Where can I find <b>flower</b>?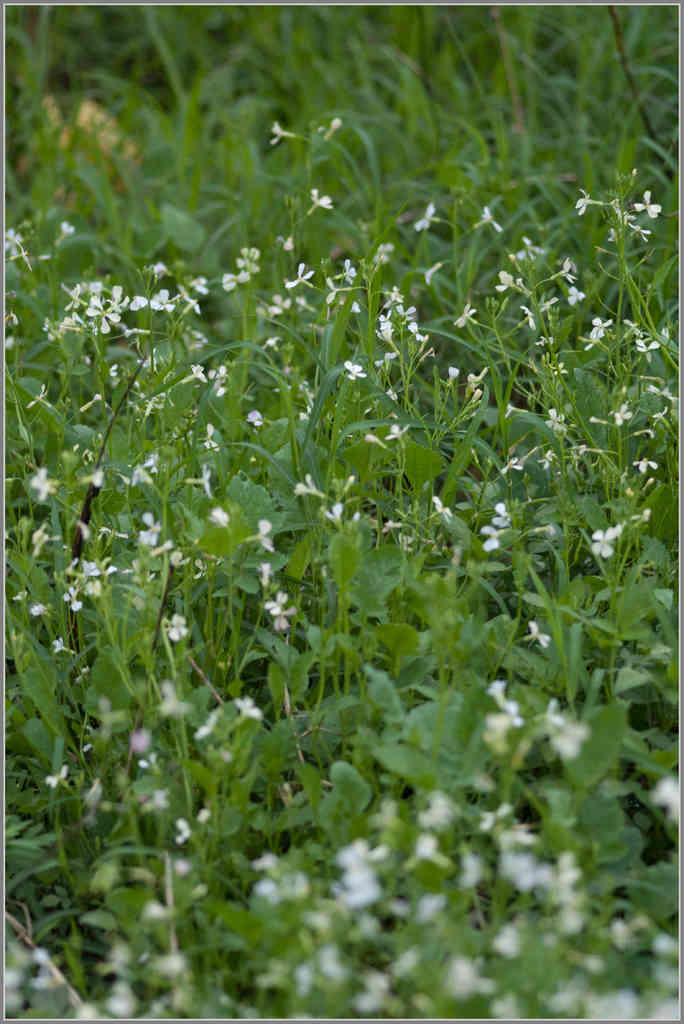
You can find it at left=338, top=833, right=391, bottom=910.
